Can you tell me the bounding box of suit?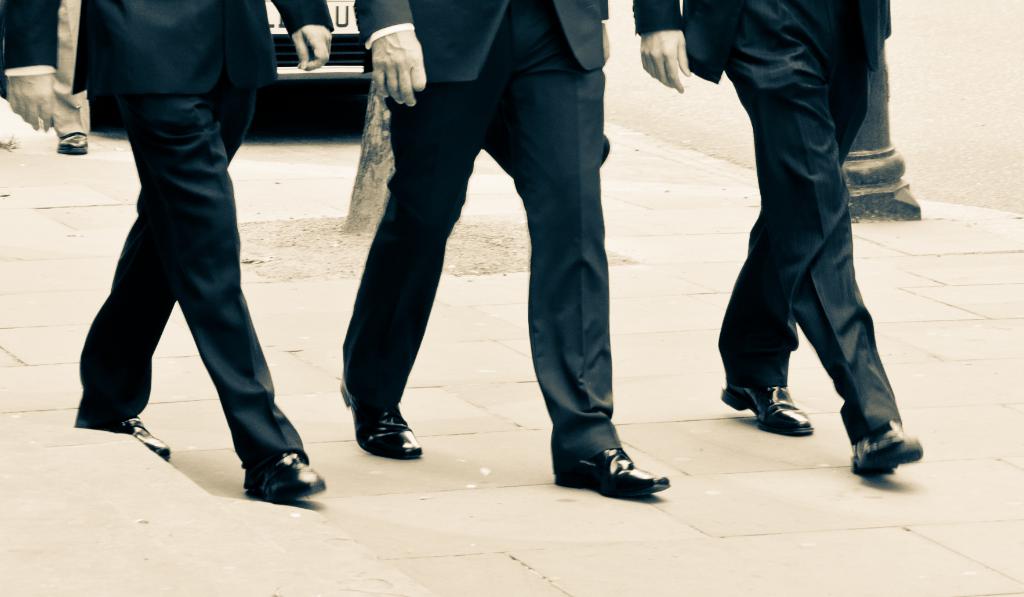
[left=2, top=0, right=333, bottom=453].
